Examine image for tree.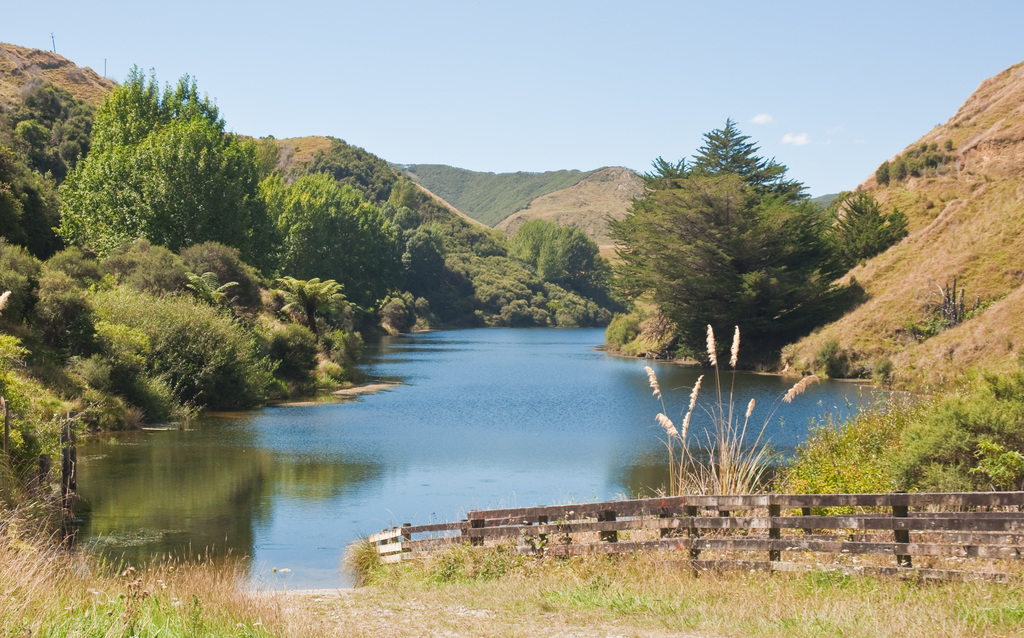
Examination result: 631,169,829,355.
